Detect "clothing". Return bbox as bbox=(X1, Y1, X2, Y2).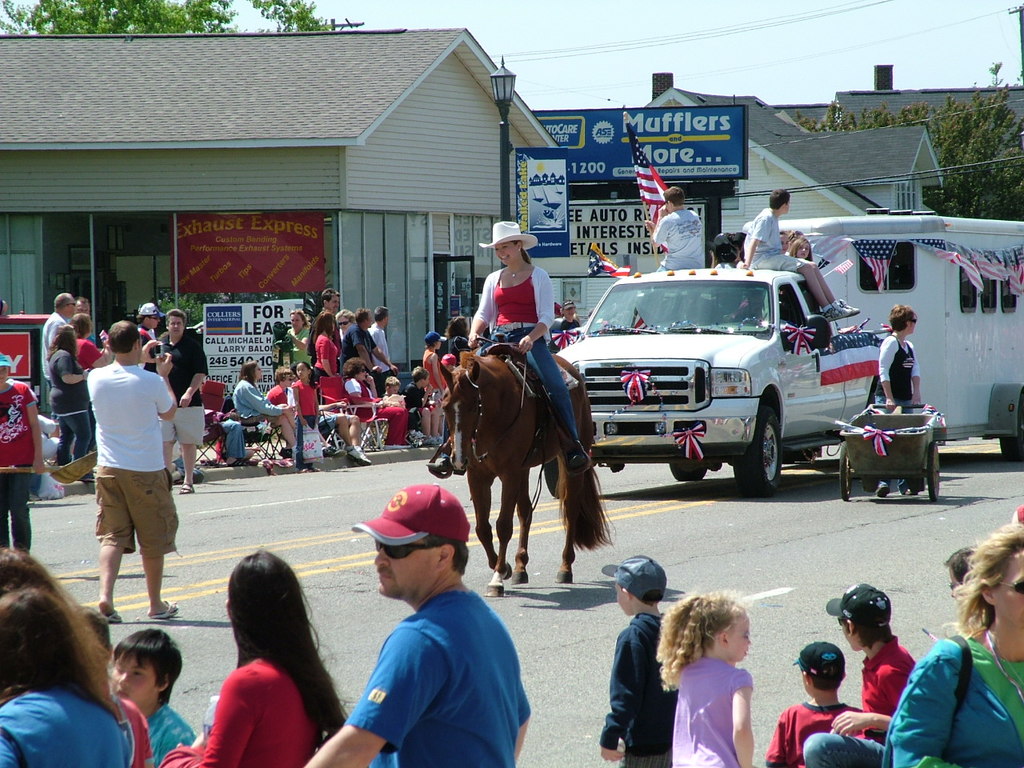
bbox=(423, 355, 447, 413).
